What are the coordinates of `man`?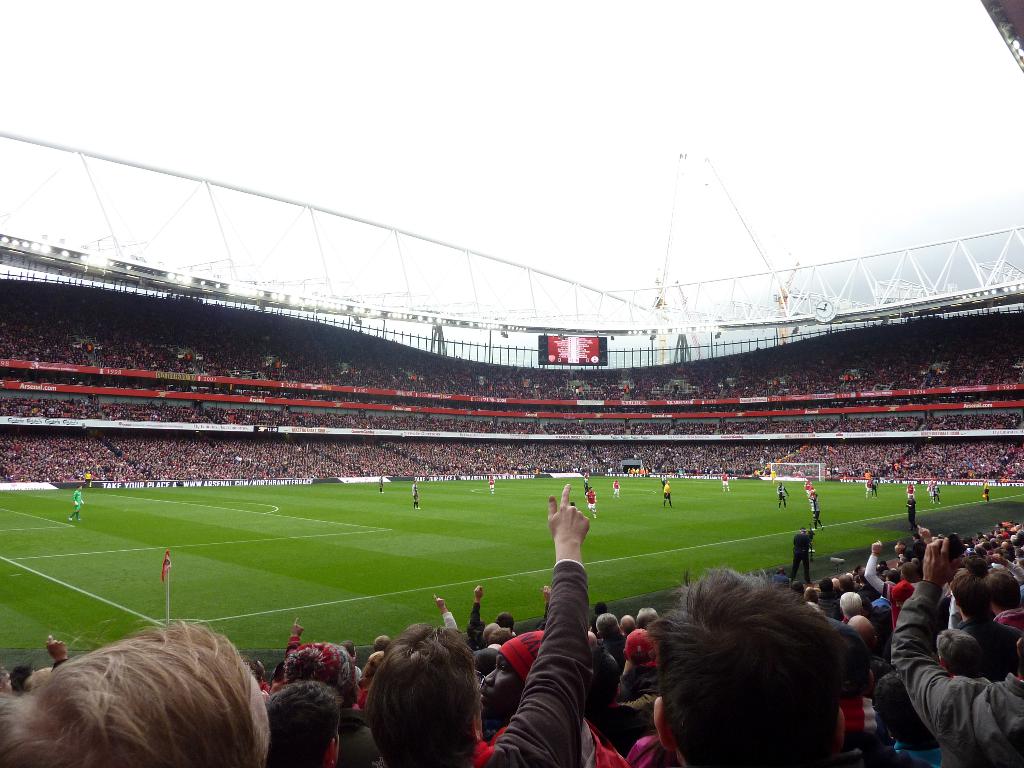
Rect(793, 528, 810, 585).
